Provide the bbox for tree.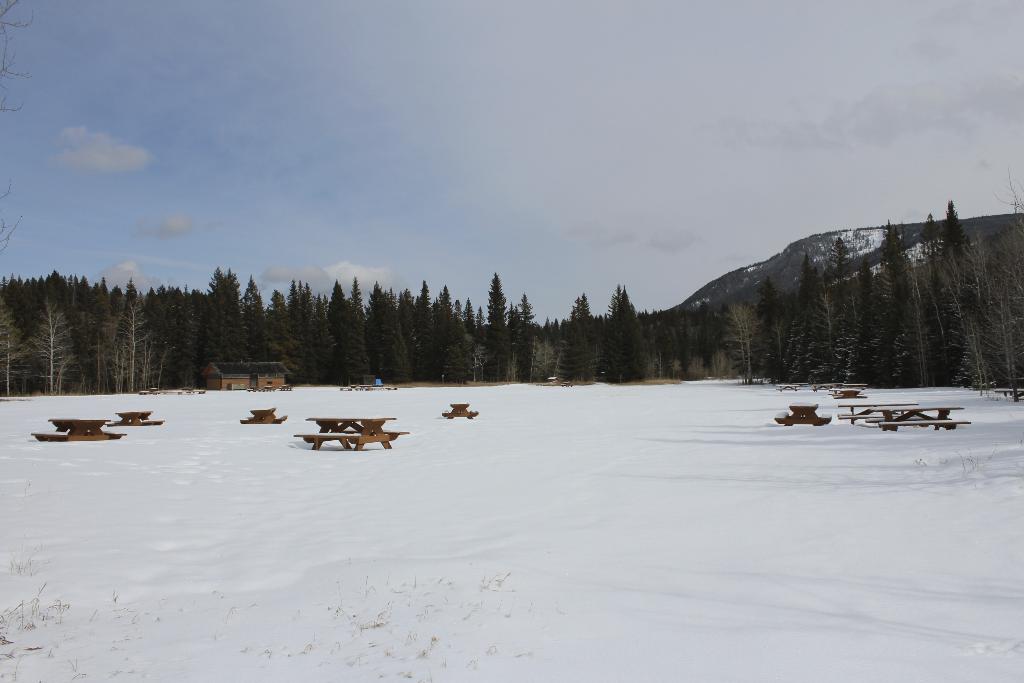
Rect(267, 300, 297, 366).
